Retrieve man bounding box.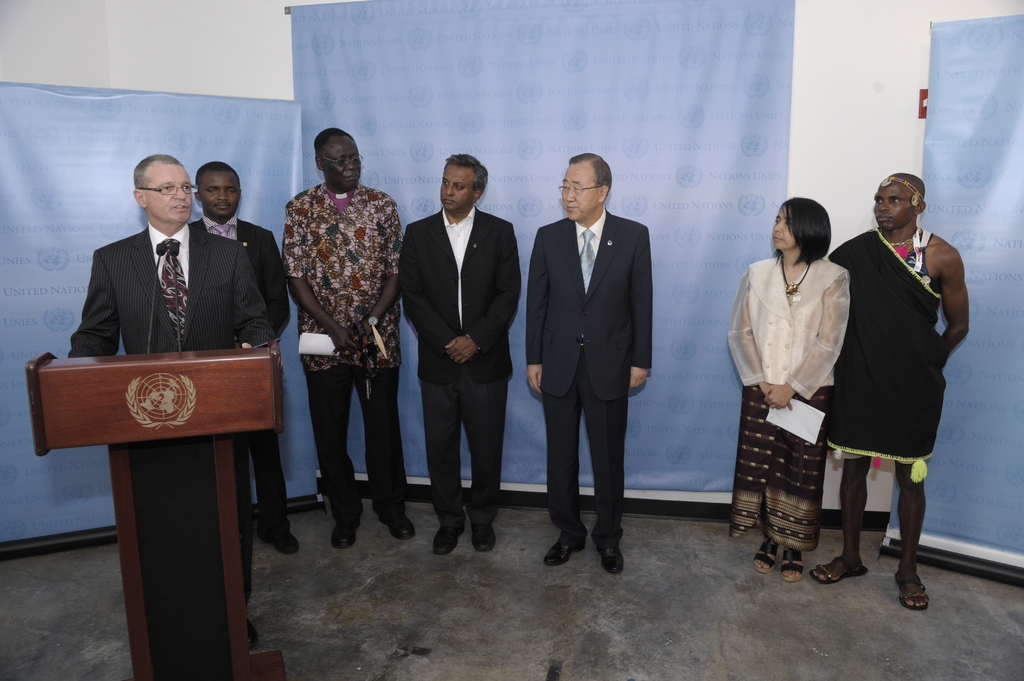
Bounding box: 281,127,417,549.
